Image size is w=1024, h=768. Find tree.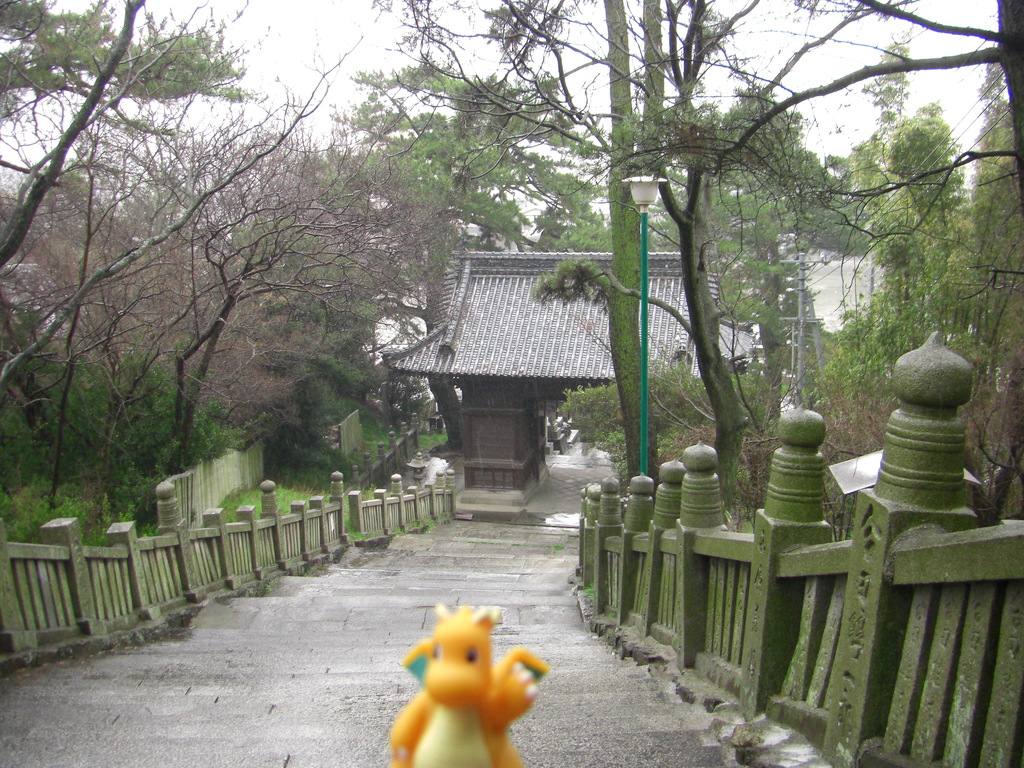
[0,0,607,547].
